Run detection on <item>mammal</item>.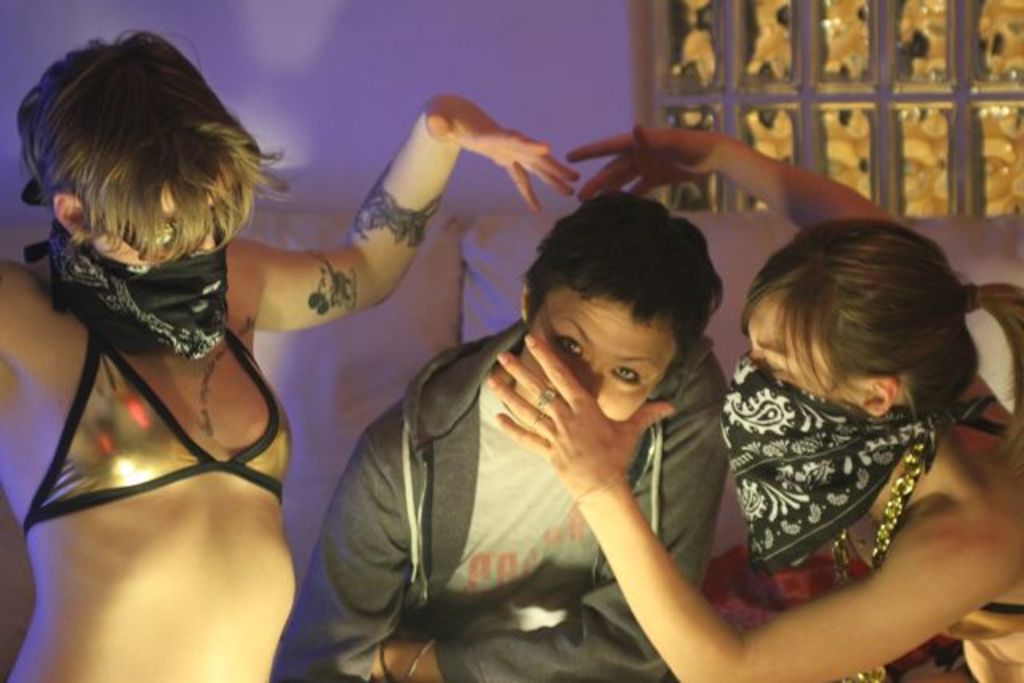
Result: 0, 21, 582, 681.
